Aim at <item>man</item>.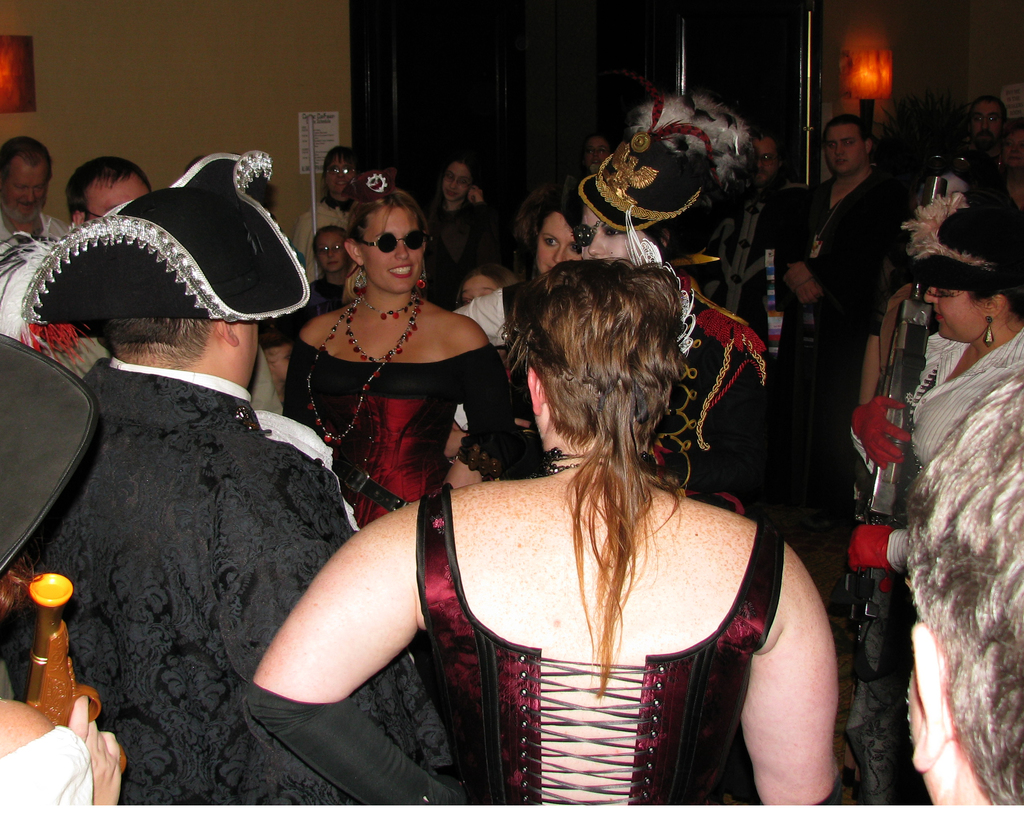
Aimed at pyautogui.locateOnScreen(15, 169, 388, 779).
